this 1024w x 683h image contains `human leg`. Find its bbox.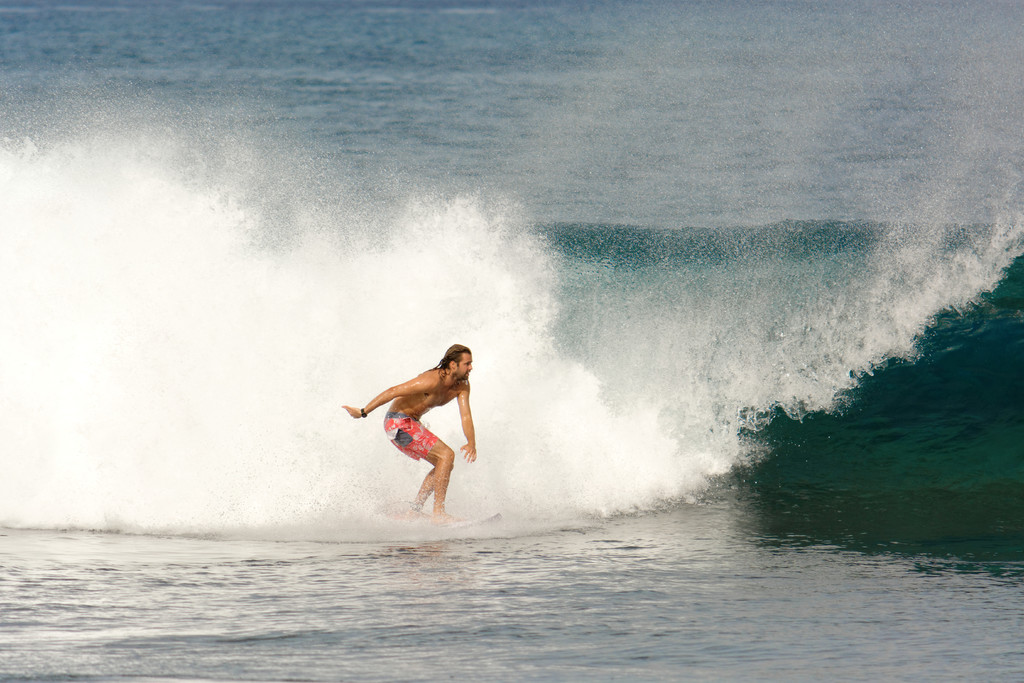
[x1=410, y1=461, x2=436, y2=520].
